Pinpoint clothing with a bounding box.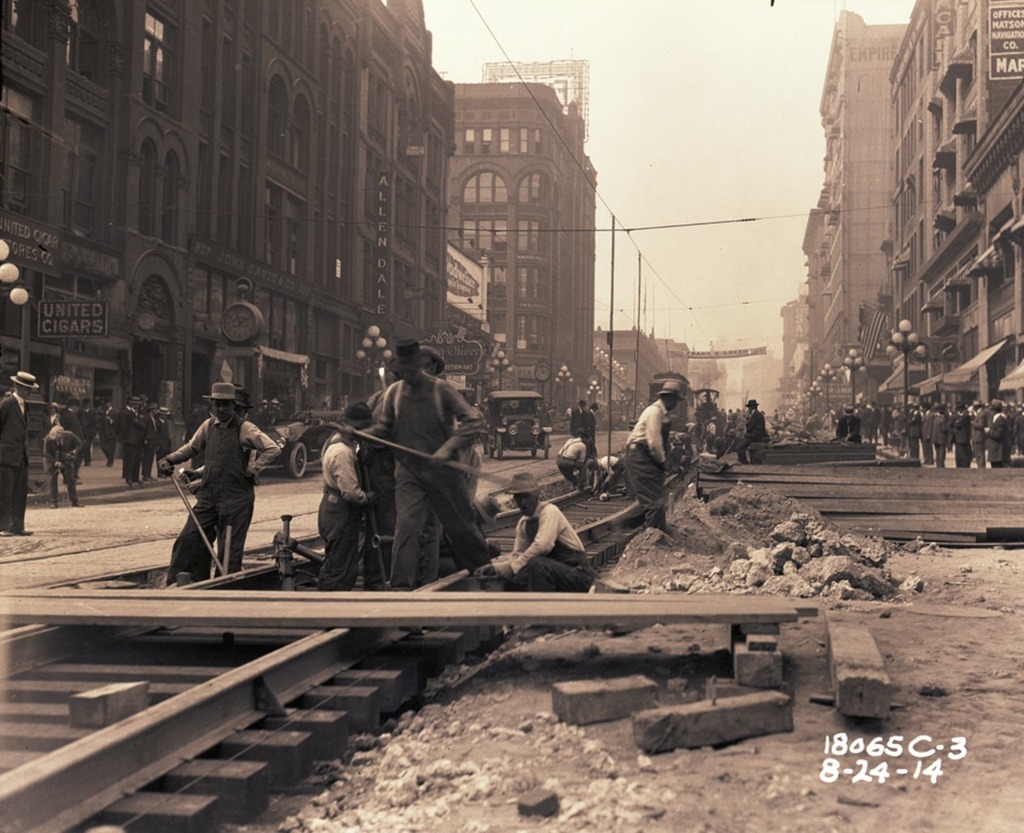
bbox=[363, 367, 484, 590].
